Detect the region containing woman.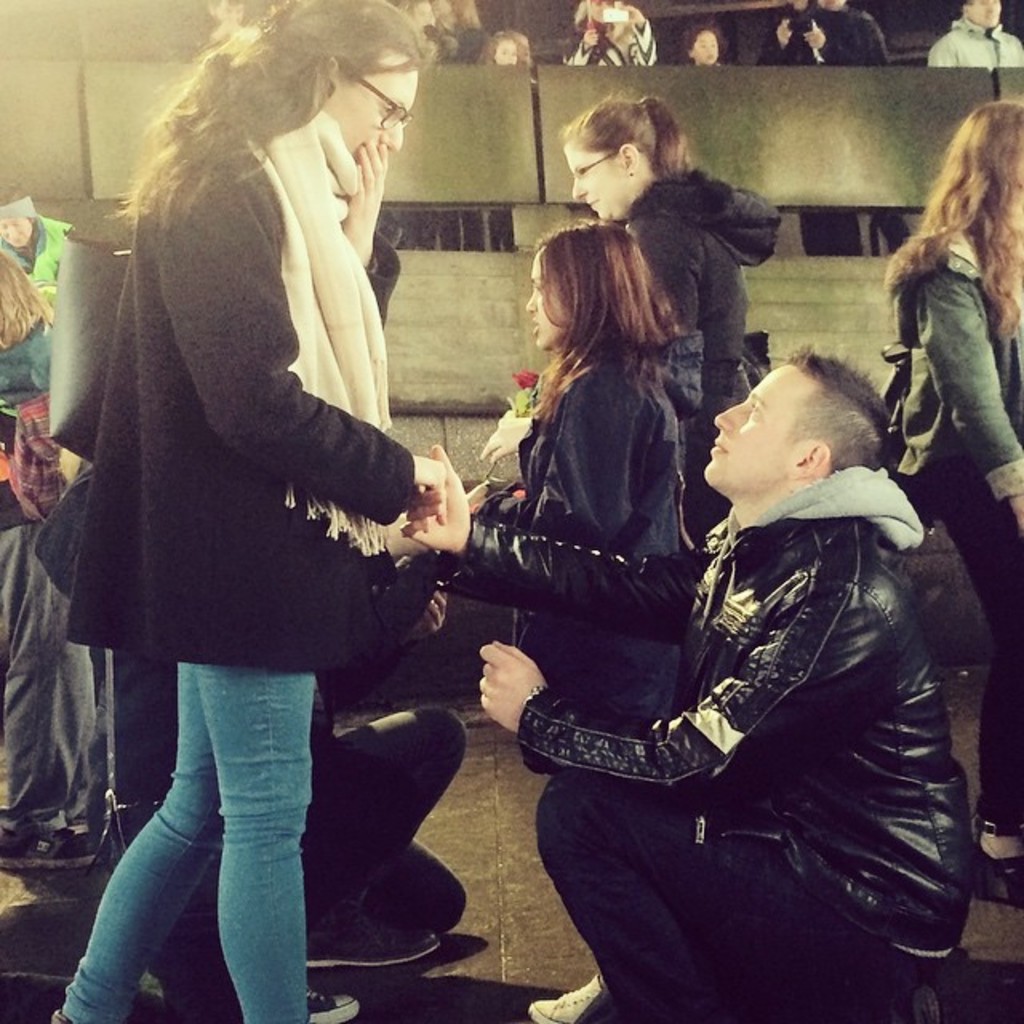
{"x1": 874, "y1": 99, "x2": 1022, "y2": 907}.
